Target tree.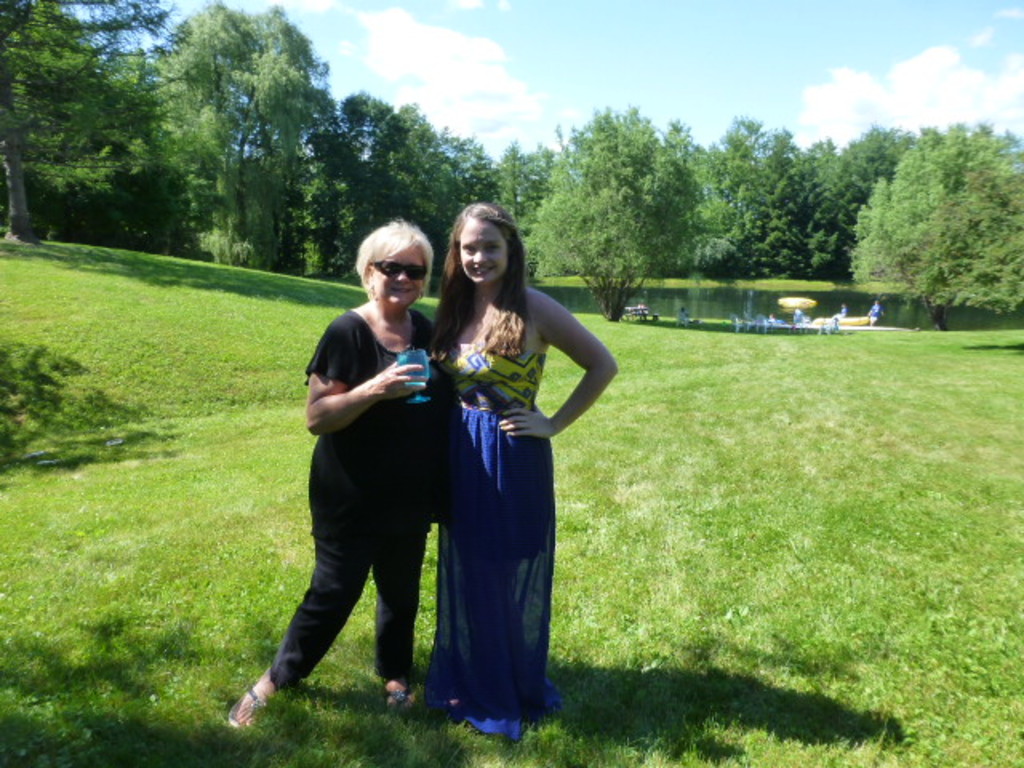
Target region: 498 118 738 336.
